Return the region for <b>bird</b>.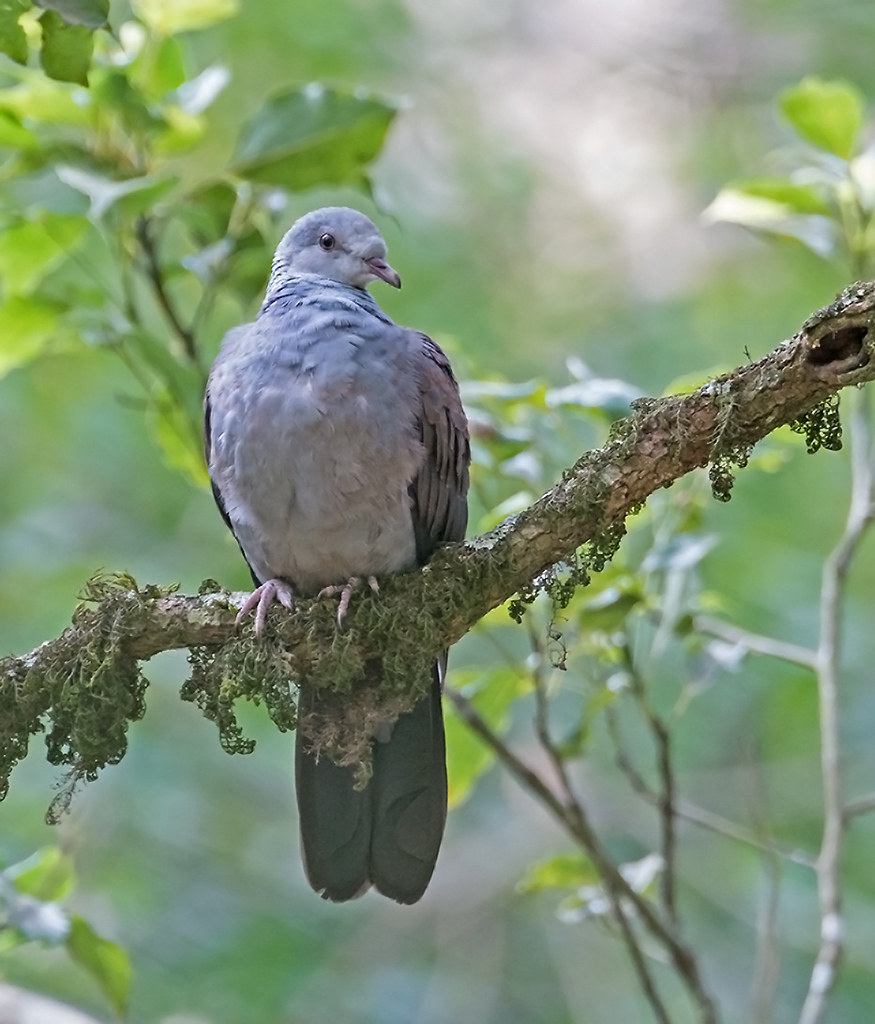
<region>198, 207, 503, 846</region>.
